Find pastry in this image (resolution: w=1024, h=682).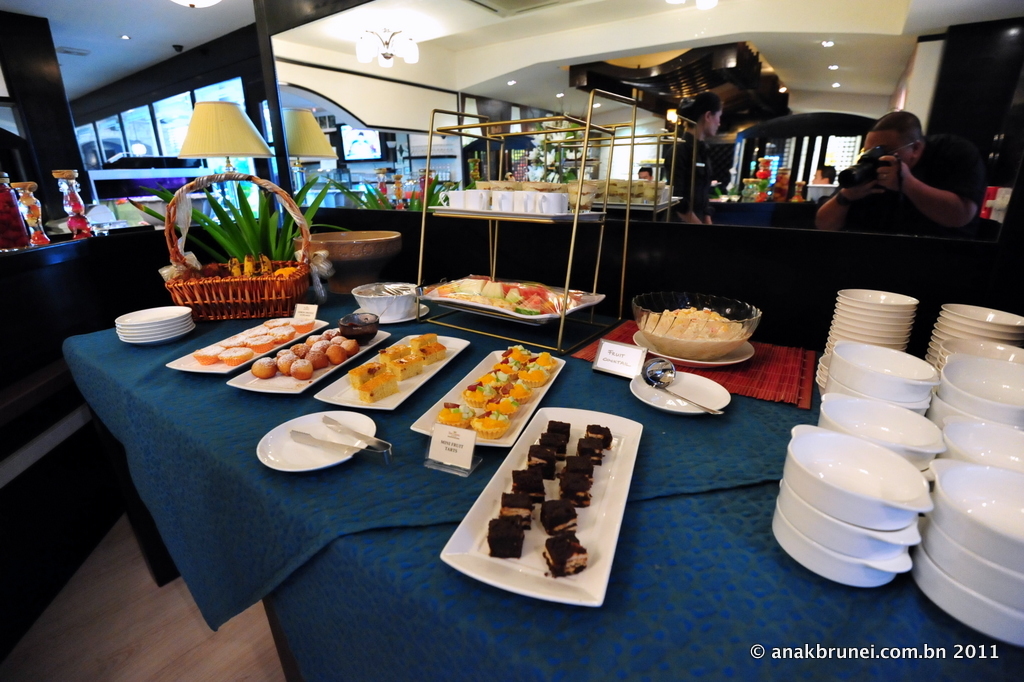
[x1=473, y1=415, x2=506, y2=437].
